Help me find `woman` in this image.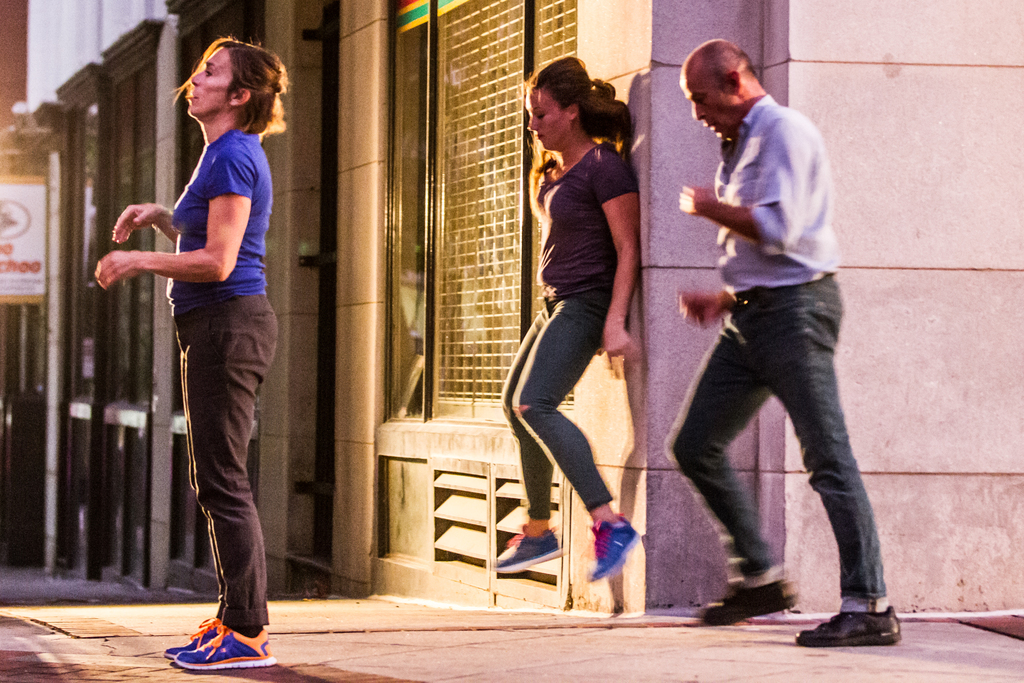
Found it: <box>501,63,659,602</box>.
